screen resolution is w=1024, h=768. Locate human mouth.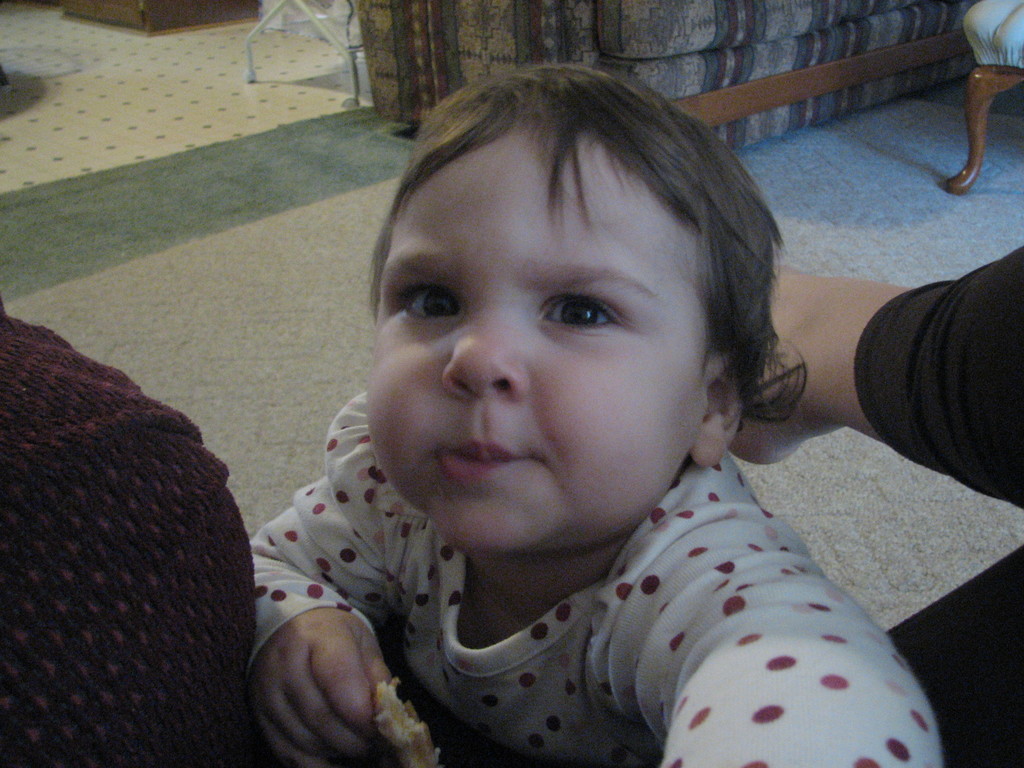
<bbox>435, 438, 547, 484</bbox>.
